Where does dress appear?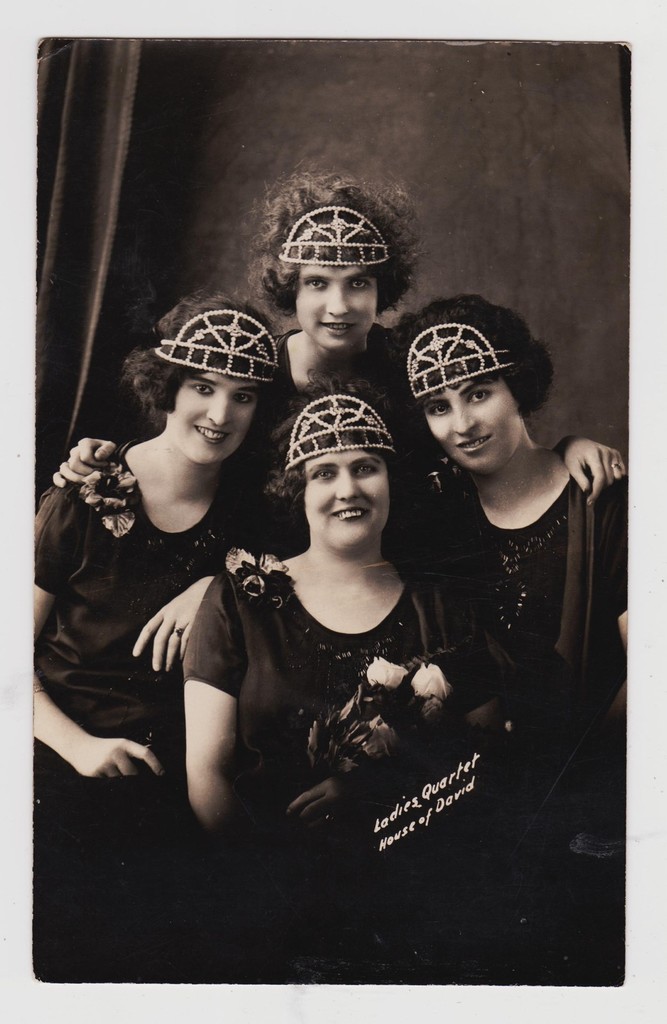
Appears at bbox(415, 463, 631, 776).
